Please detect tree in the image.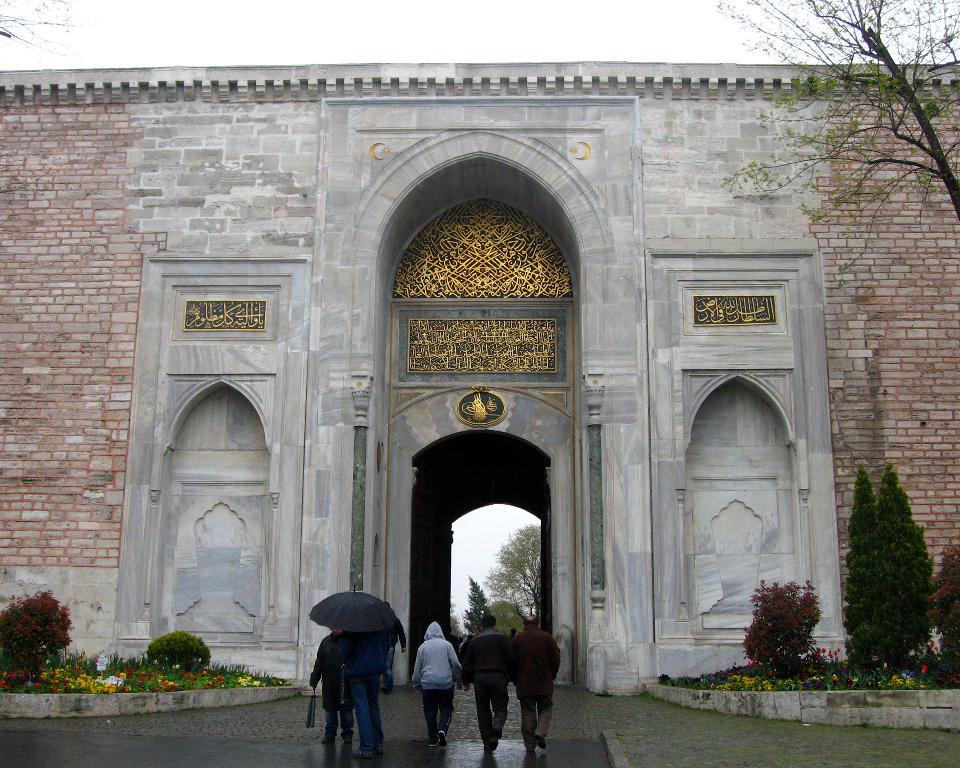
box=[709, 0, 959, 292].
